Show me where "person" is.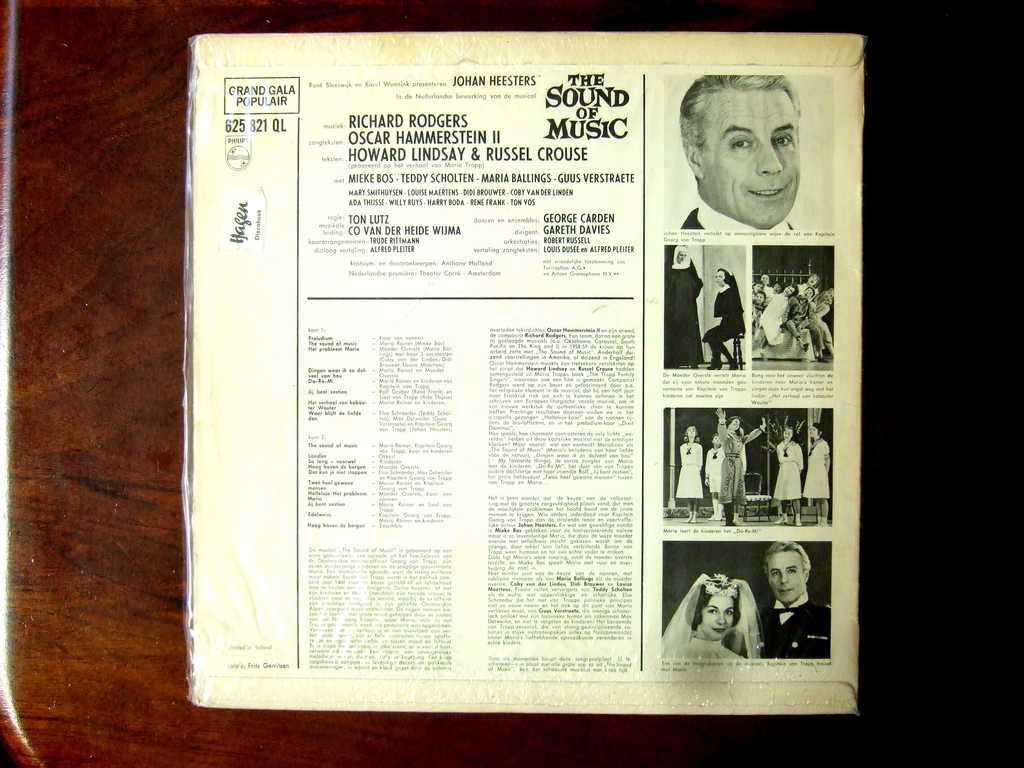
"person" is at [left=676, top=429, right=705, bottom=518].
